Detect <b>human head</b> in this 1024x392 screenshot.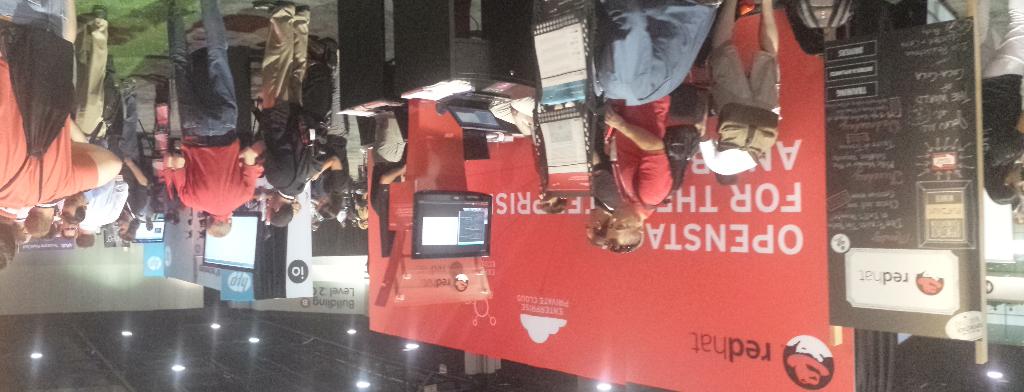
Detection: crop(605, 207, 644, 255).
